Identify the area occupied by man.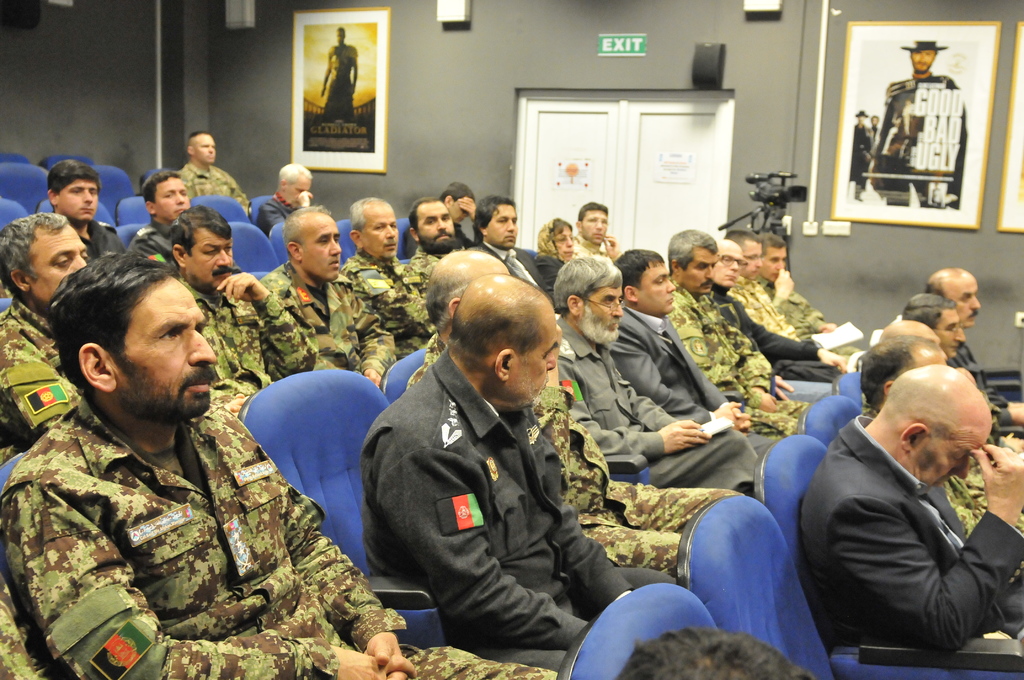
Area: BBox(671, 229, 812, 405).
